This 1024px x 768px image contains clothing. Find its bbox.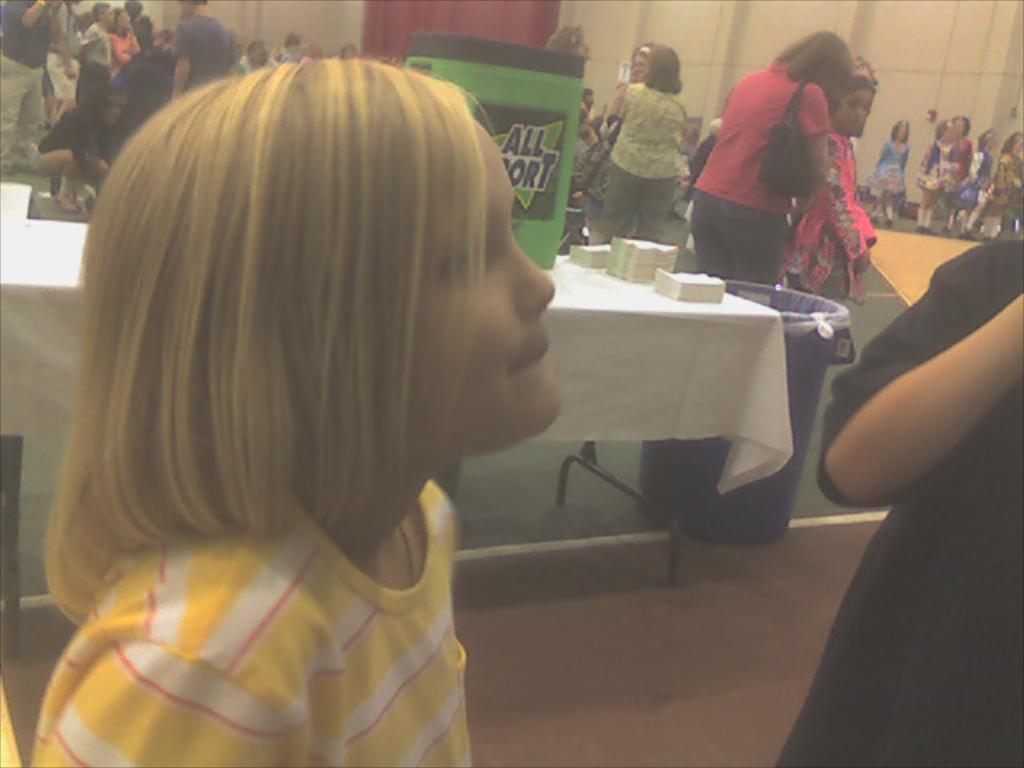
<region>690, 192, 786, 282</region>.
